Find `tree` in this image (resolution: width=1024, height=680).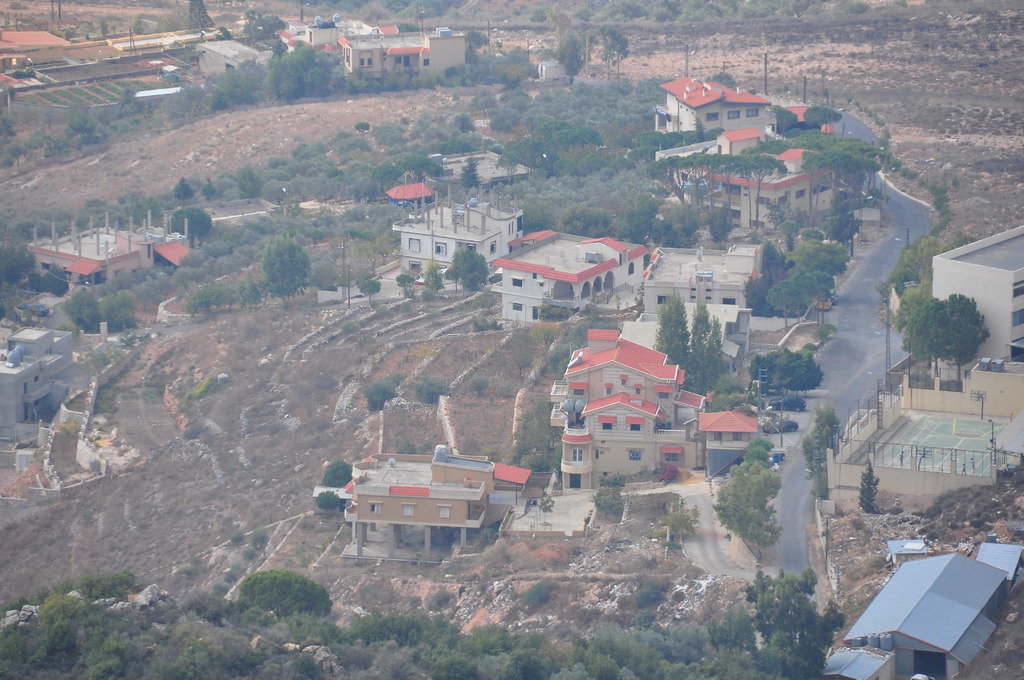
bbox=[799, 137, 892, 227].
